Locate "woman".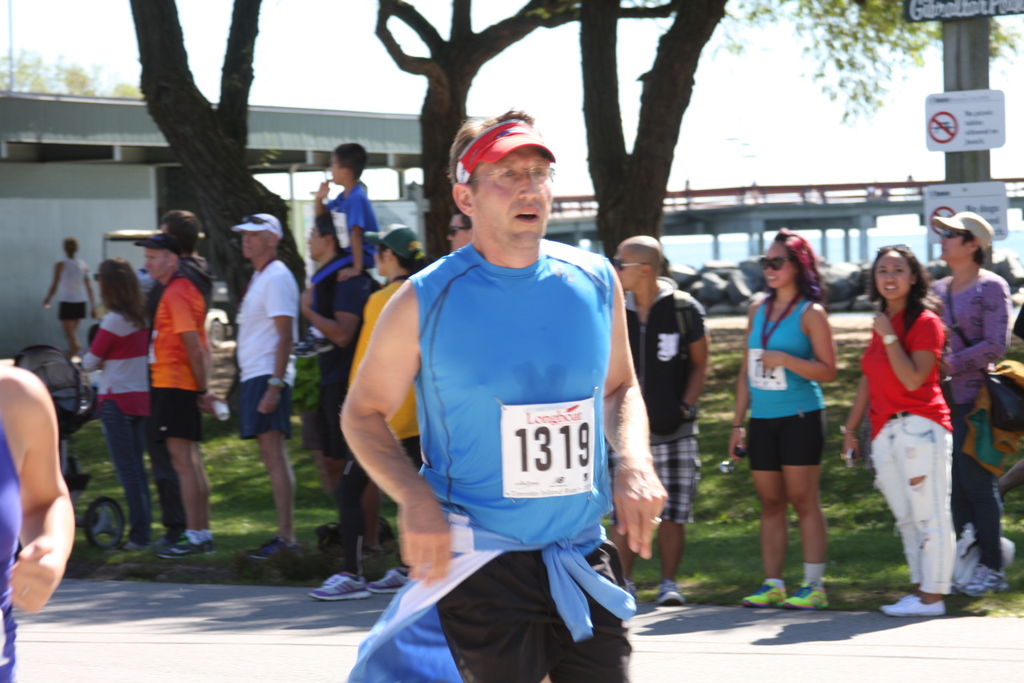
Bounding box: crop(40, 238, 107, 352).
